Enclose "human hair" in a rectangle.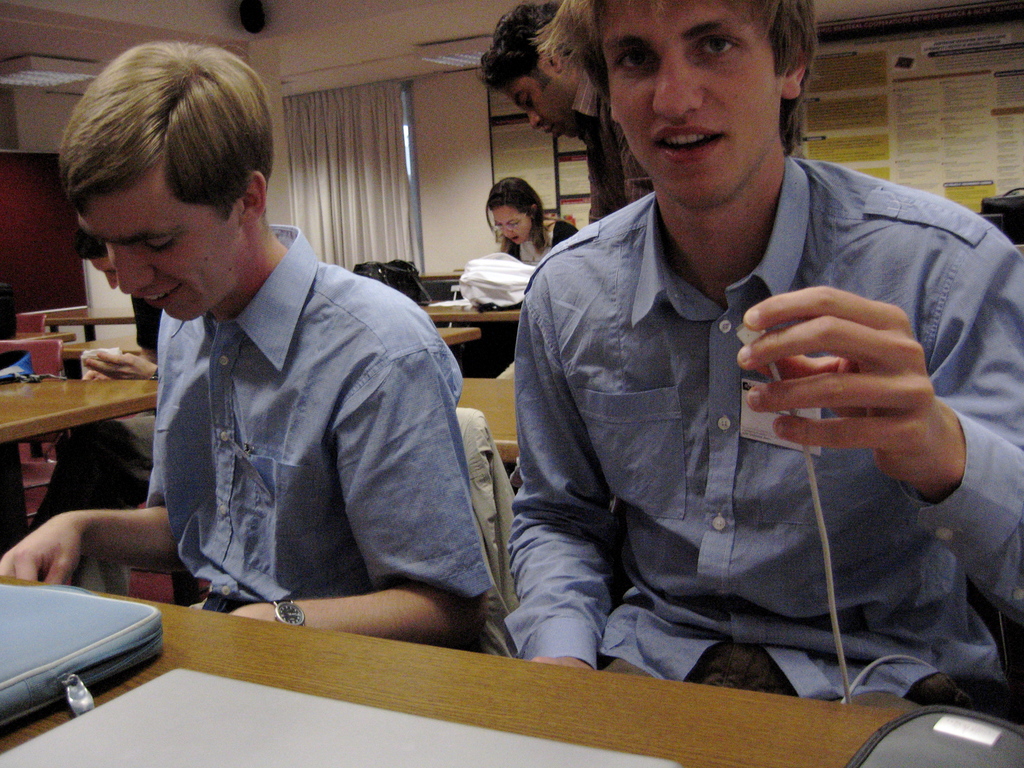
{"x1": 527, "y1": 0, "x2": 821, "y2": 155}.
